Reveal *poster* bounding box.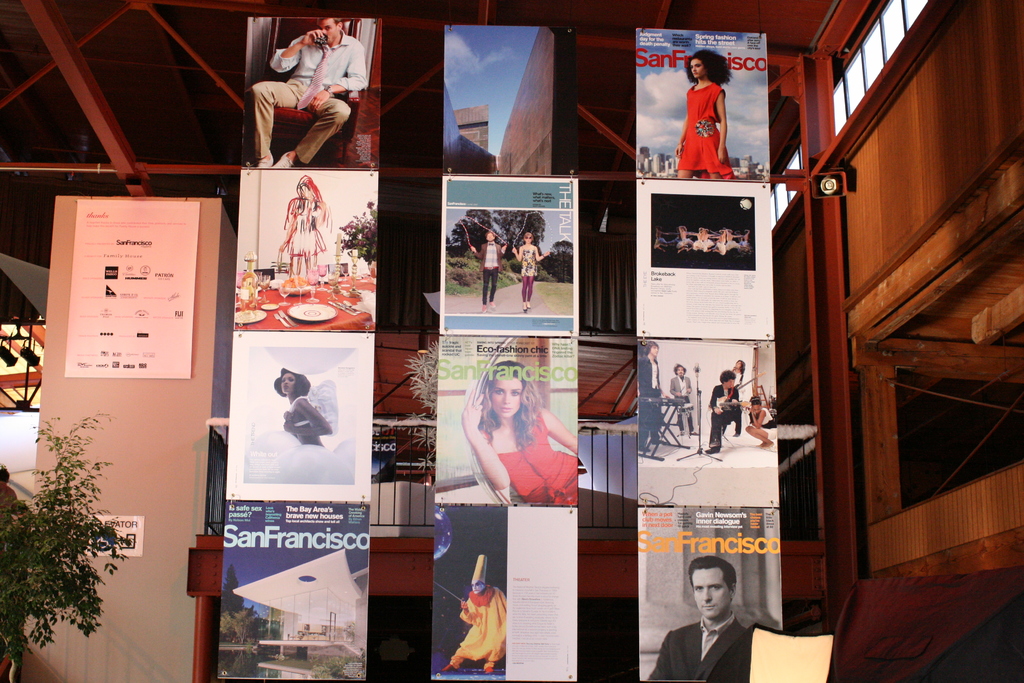
Revealed: <region>246, 15, 380, 171</region>.
